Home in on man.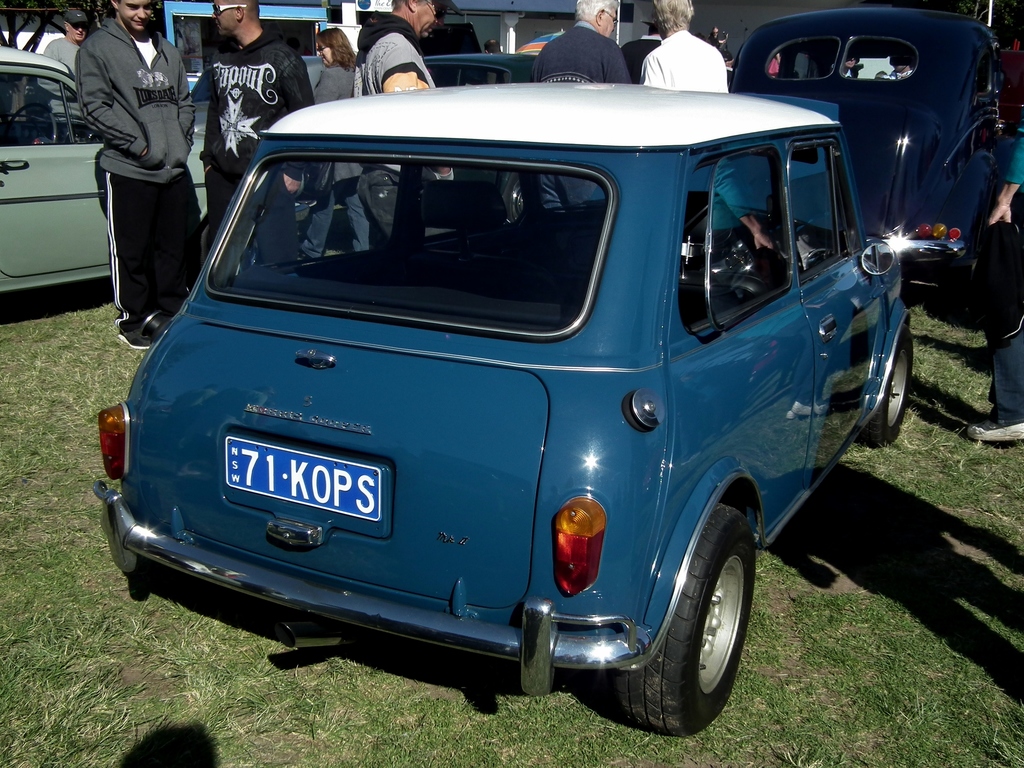
Homed in at <bbox>38, 6, 93, 72</bbox>.
